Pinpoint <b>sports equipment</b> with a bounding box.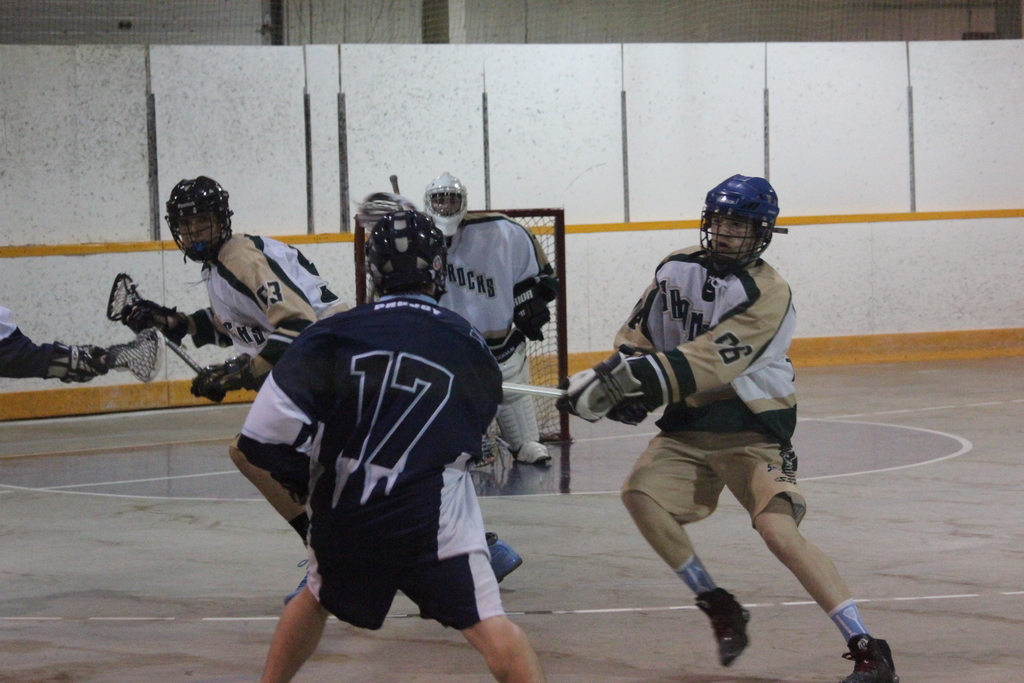
x1=189 y1=350 x2=265 y2=402.
